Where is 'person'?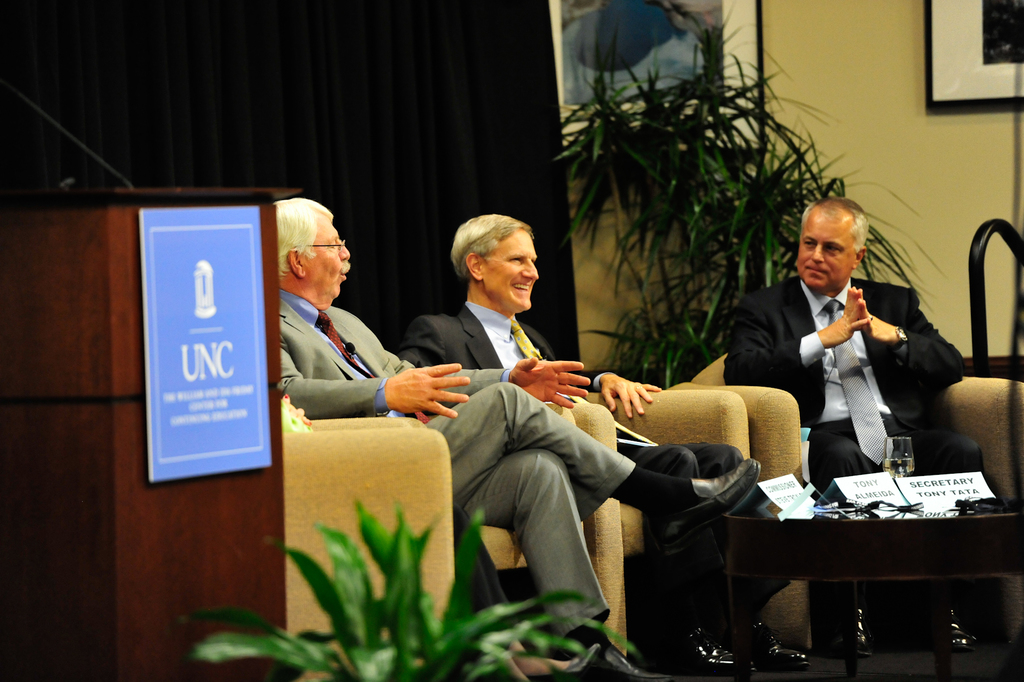
rect(388, 204, 760, 676).
